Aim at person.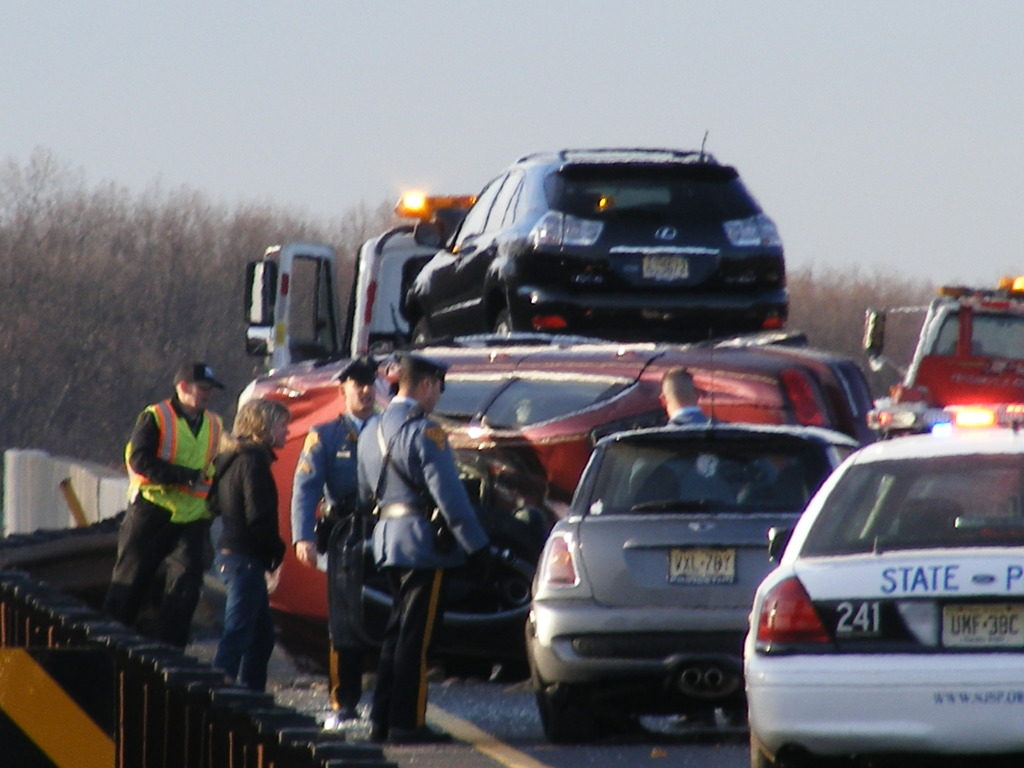
Aimed at BBox(354, 355, 516, 743).
